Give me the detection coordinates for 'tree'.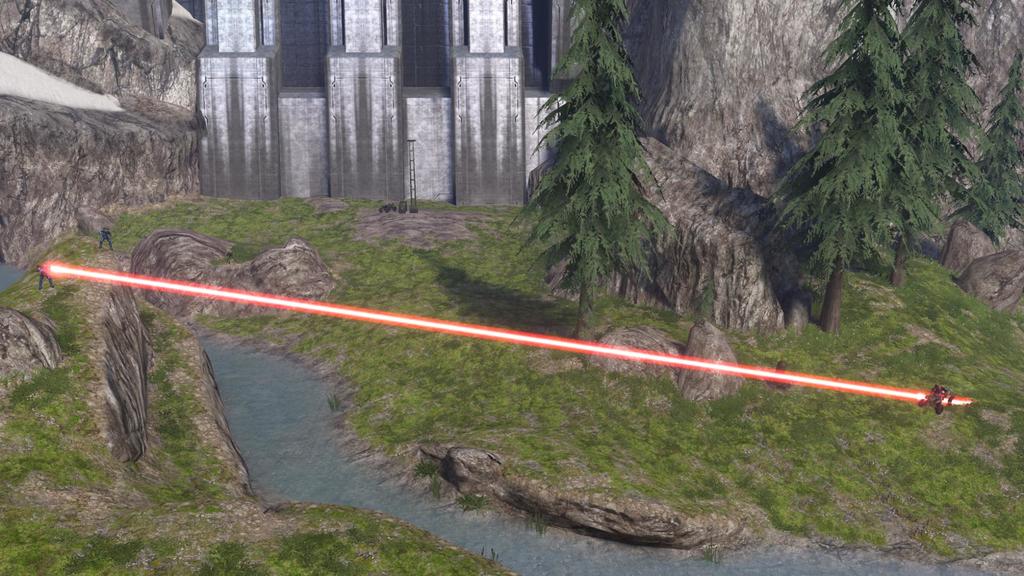
rect(769, 0, 938, 328).
